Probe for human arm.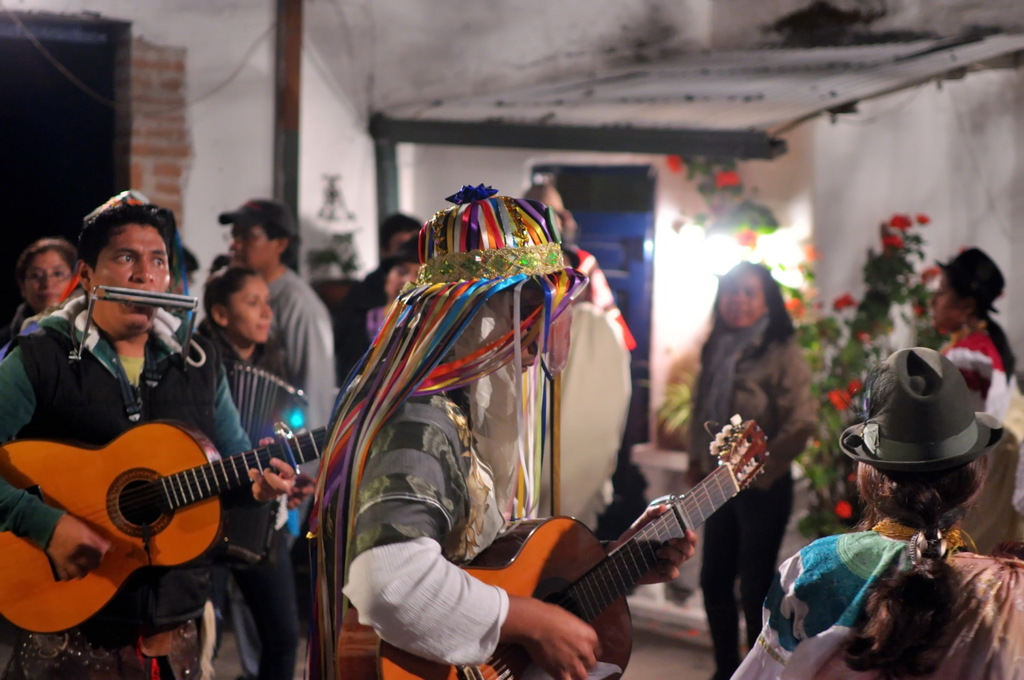
Probe result: [280, 287, 337, 528].
